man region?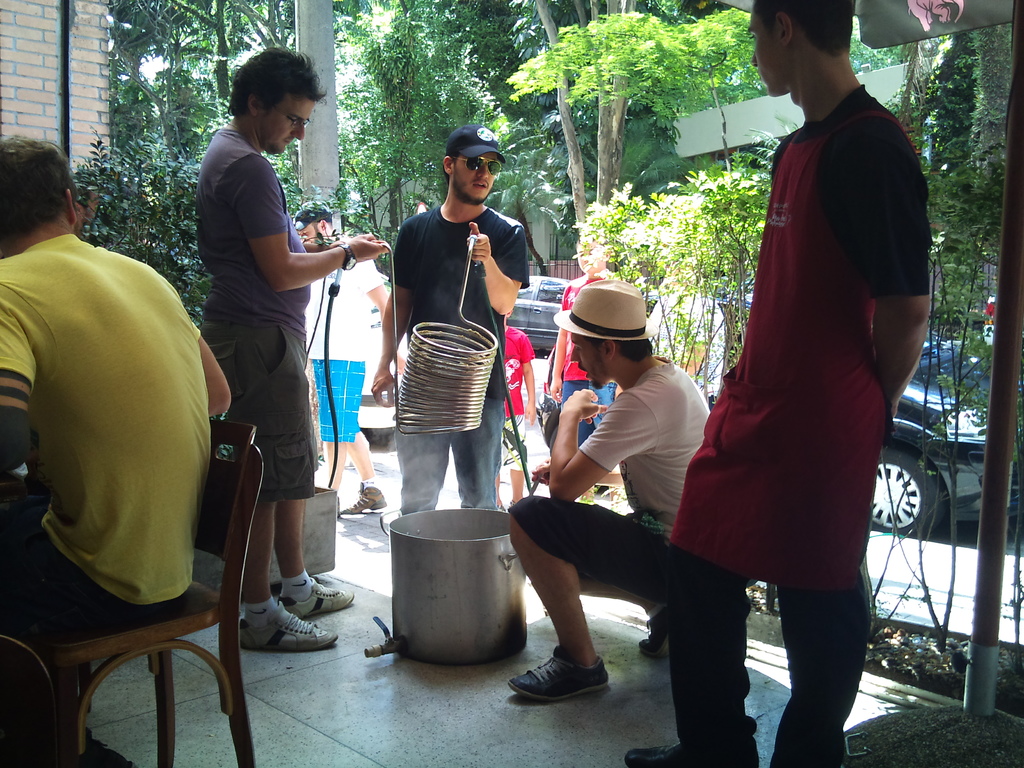
l=507, t=270, r=710, b=707
